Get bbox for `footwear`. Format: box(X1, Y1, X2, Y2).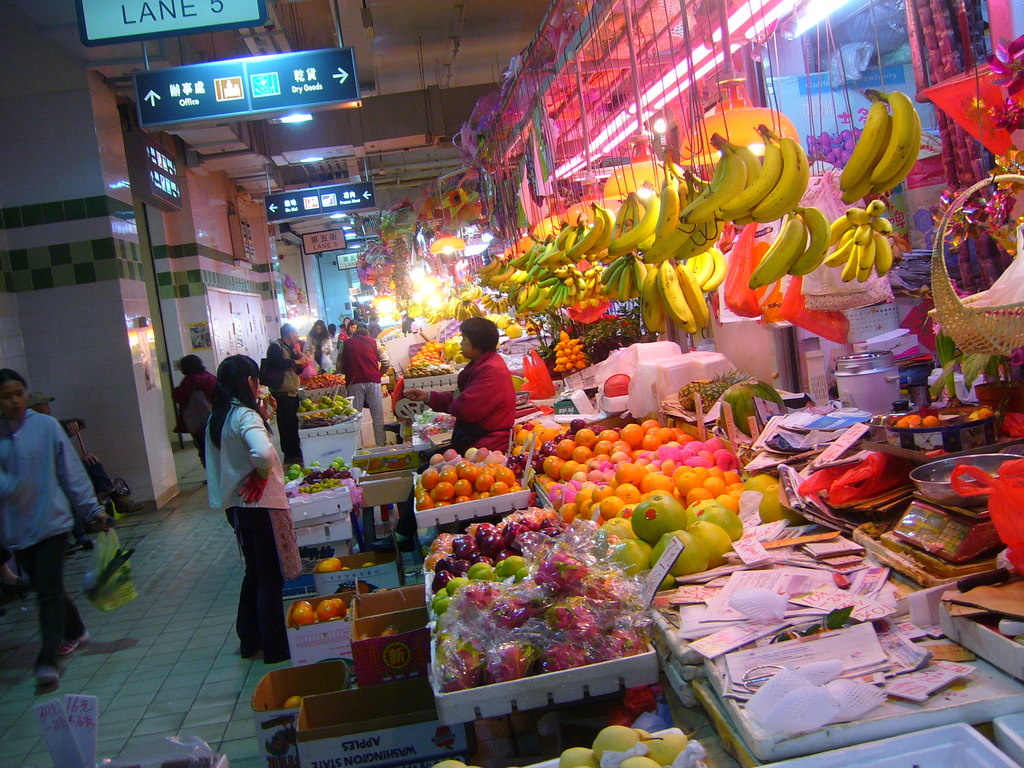
box(33, 663, 61, 684).
